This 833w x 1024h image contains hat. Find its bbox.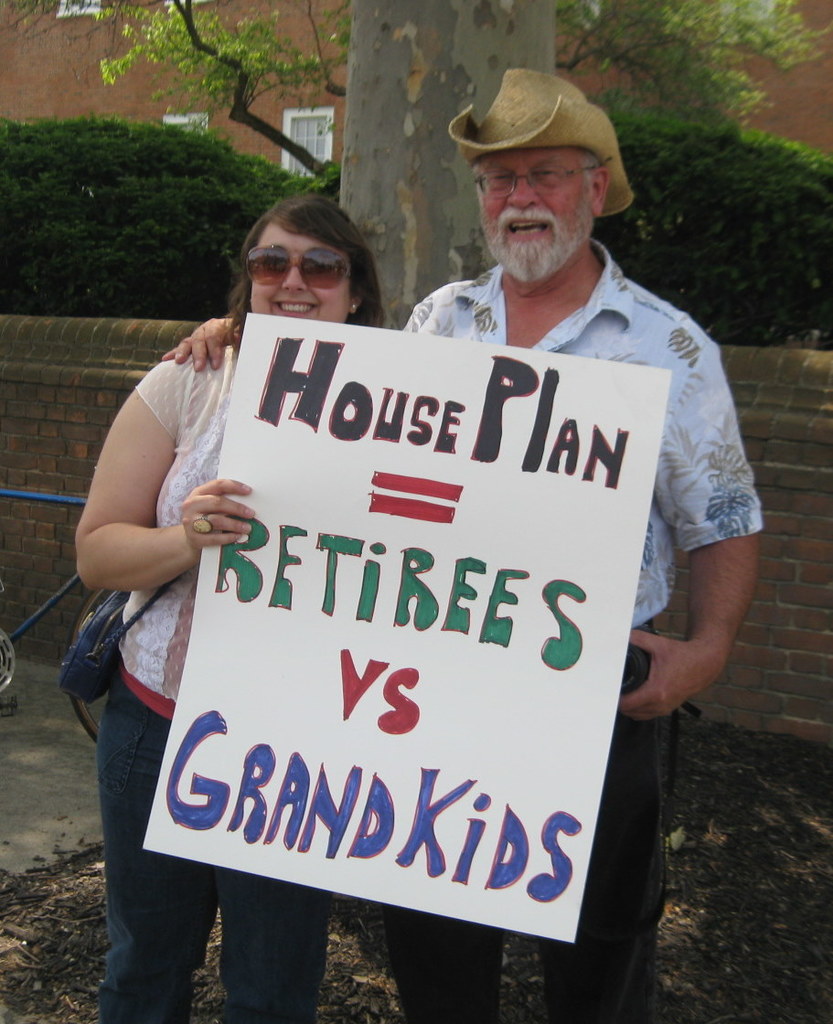
x1=459, y1=57, x2=640, y2=197.
